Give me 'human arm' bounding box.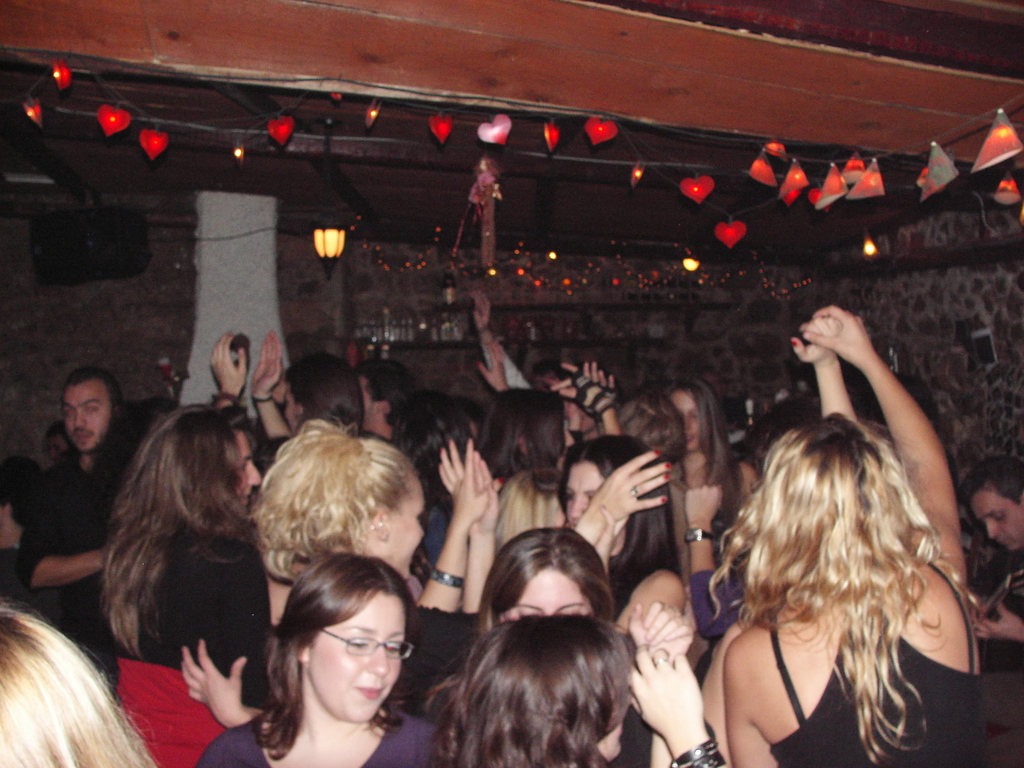
Rect(575, 447, 697, 552).
